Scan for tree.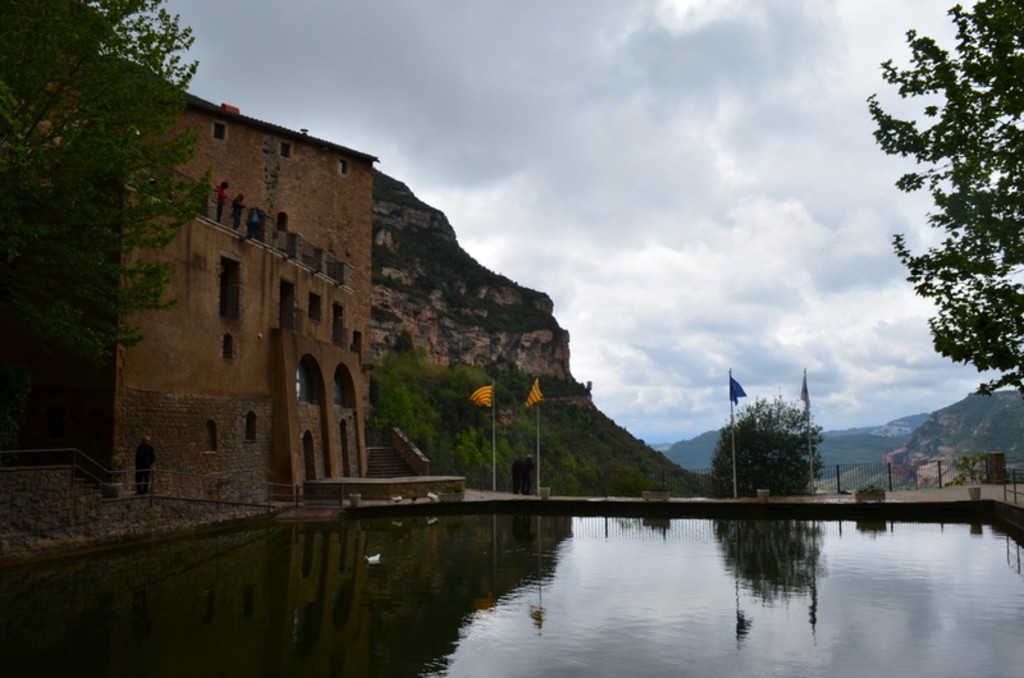
Scan result: x1=0, y1=0, x2=234, y2=352.
